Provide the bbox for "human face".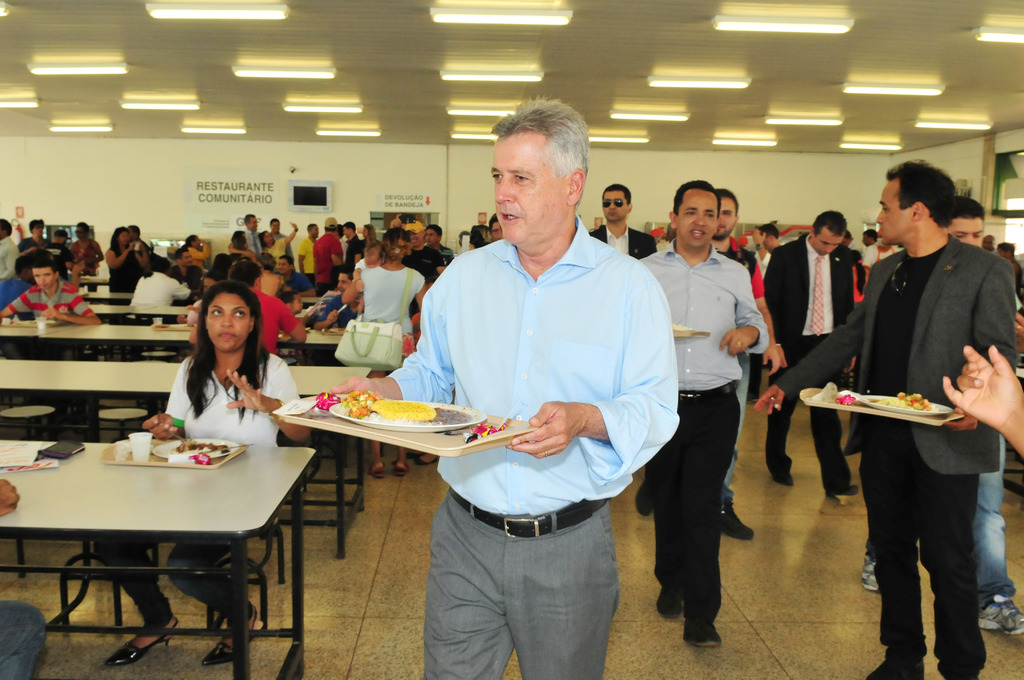
674 189 717 251.
